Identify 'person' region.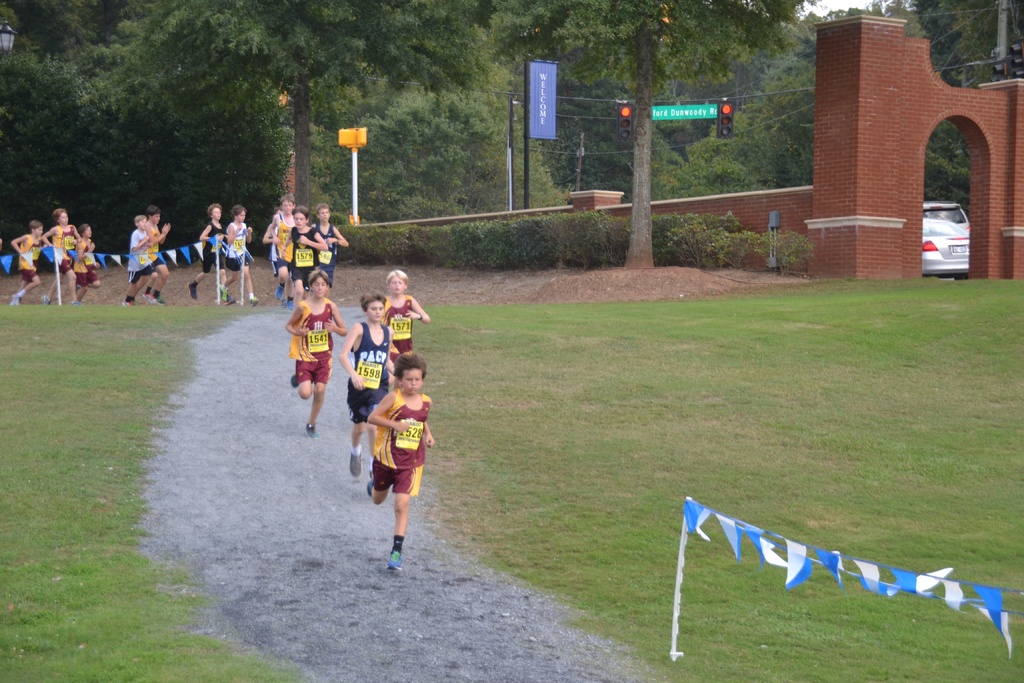
Region: 365,357,435,572.
